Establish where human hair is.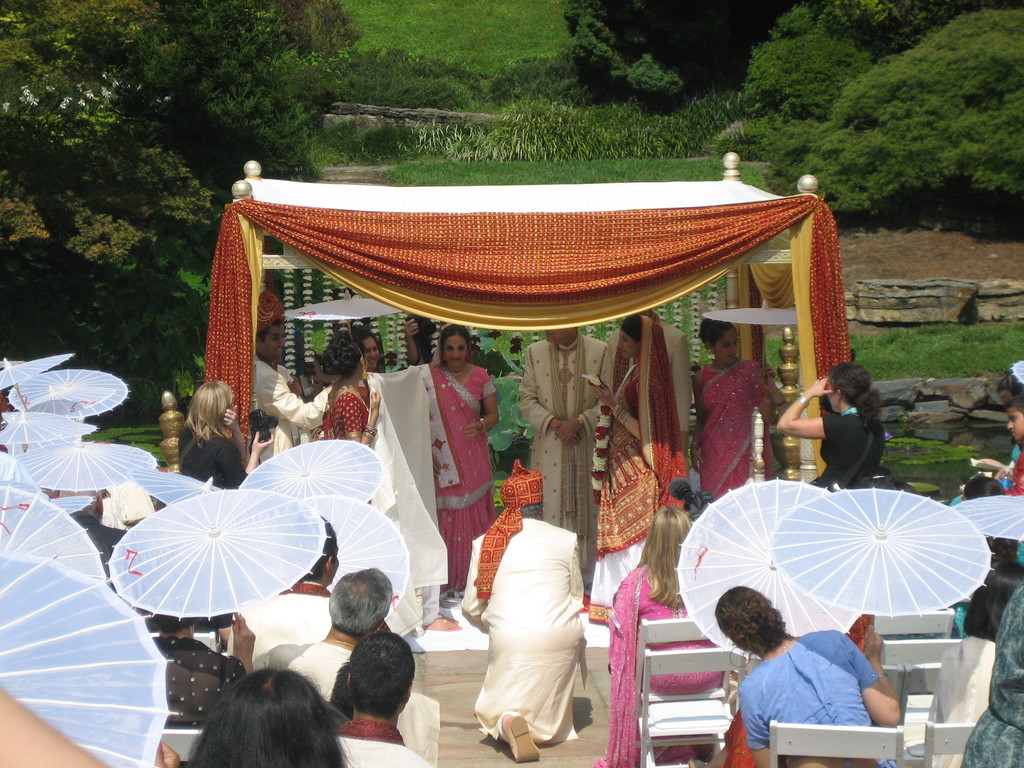
Established at [x1=184, y1=664, x2=350, y2=767].
